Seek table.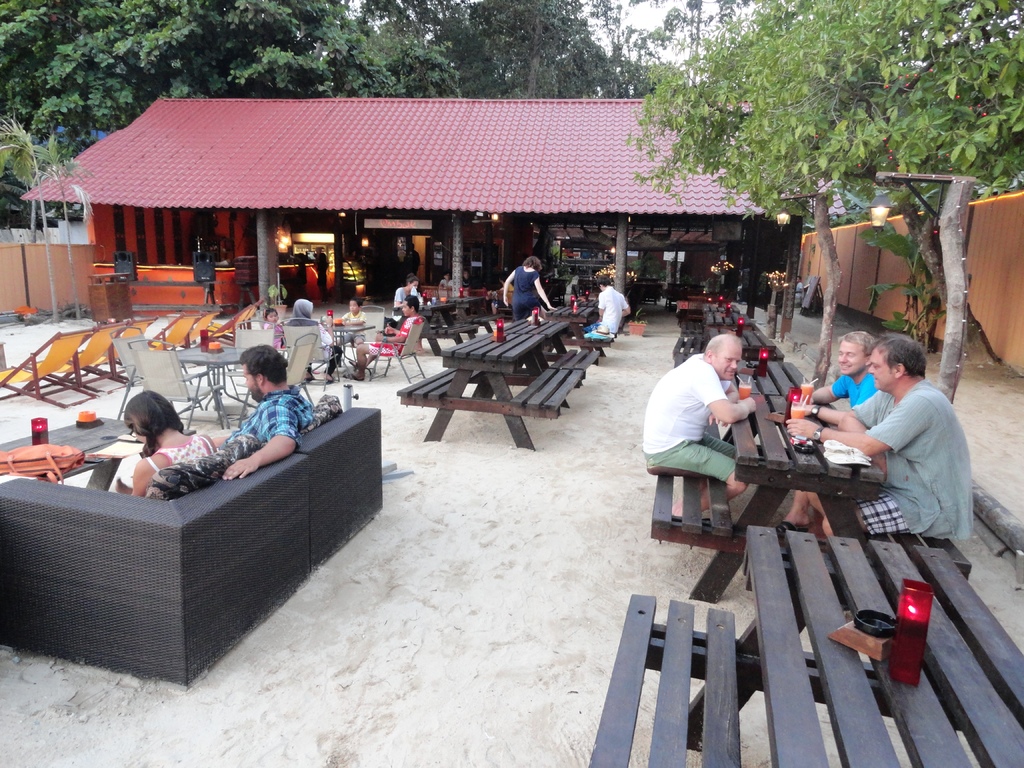
rect(643, 357, 976, 611).
